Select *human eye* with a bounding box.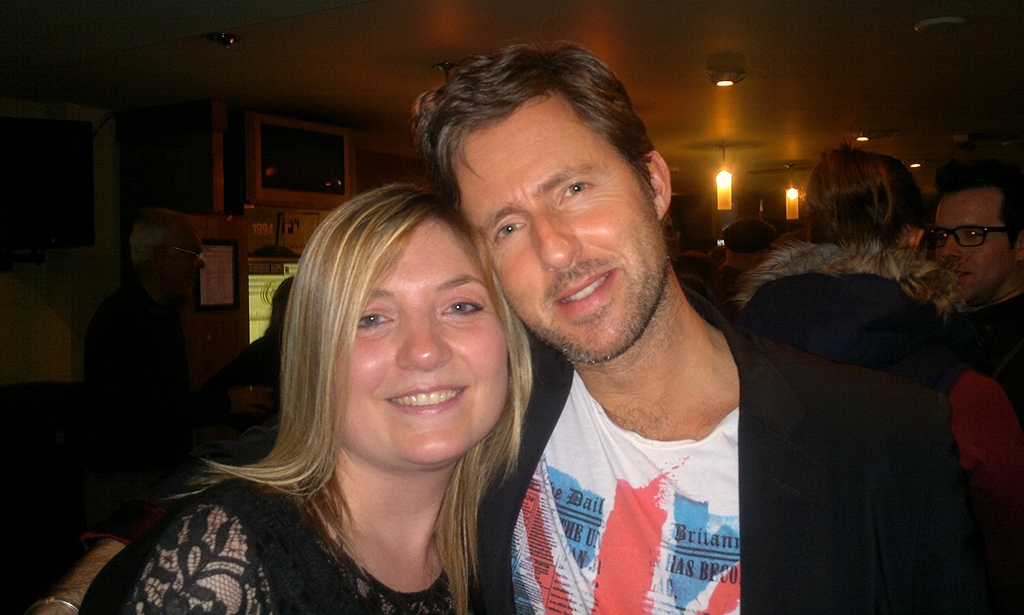
426:280:495:349.
